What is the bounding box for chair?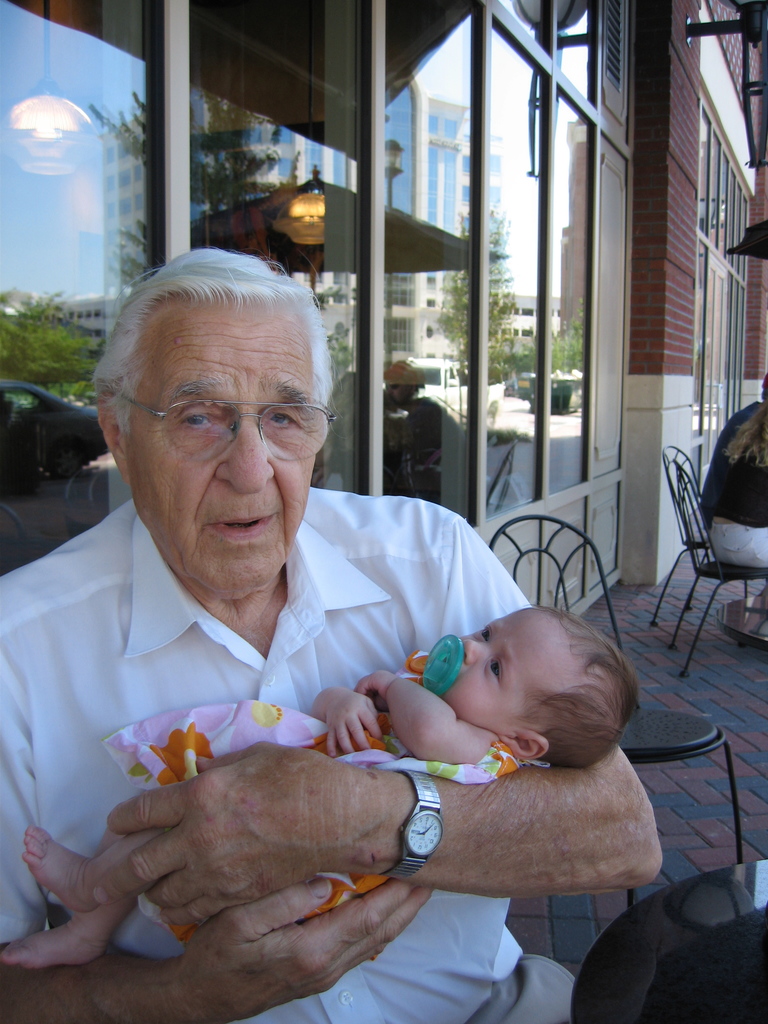
<region>479, 512, 749, 937</region>.
